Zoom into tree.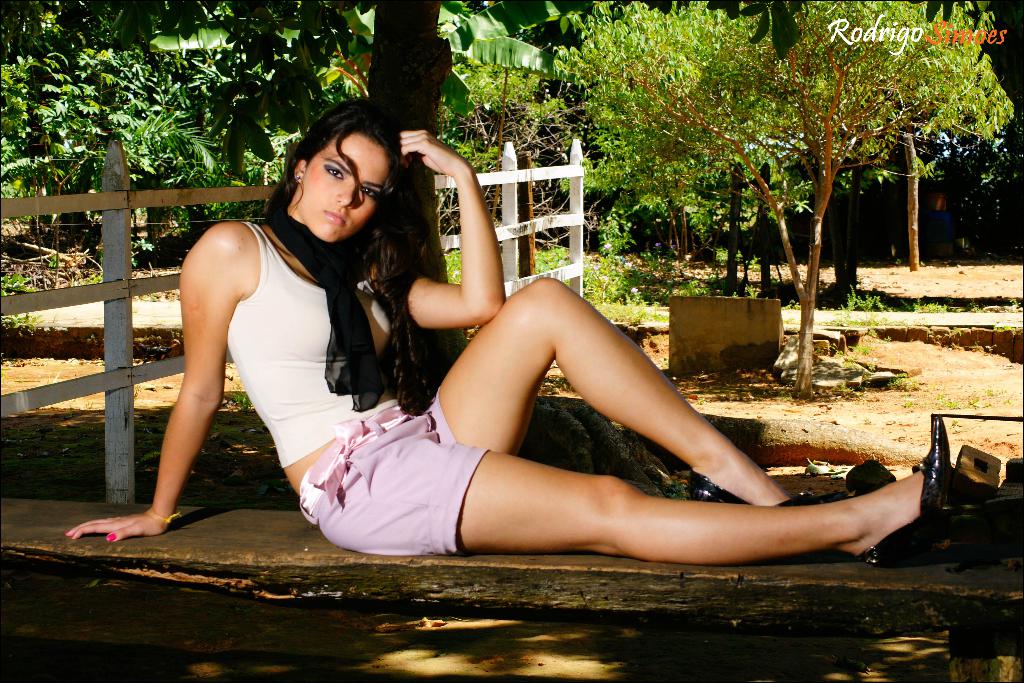
Zoom target: (0, 0, 990, 399).
